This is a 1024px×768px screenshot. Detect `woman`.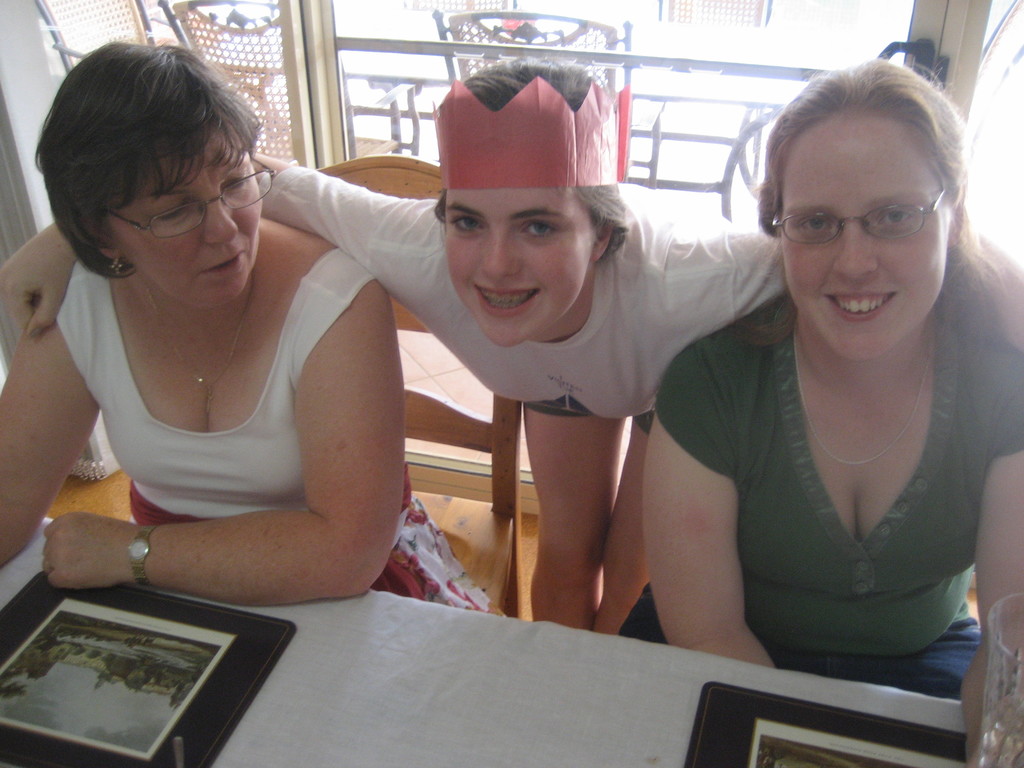
<box>0,37,508,619</box>.
